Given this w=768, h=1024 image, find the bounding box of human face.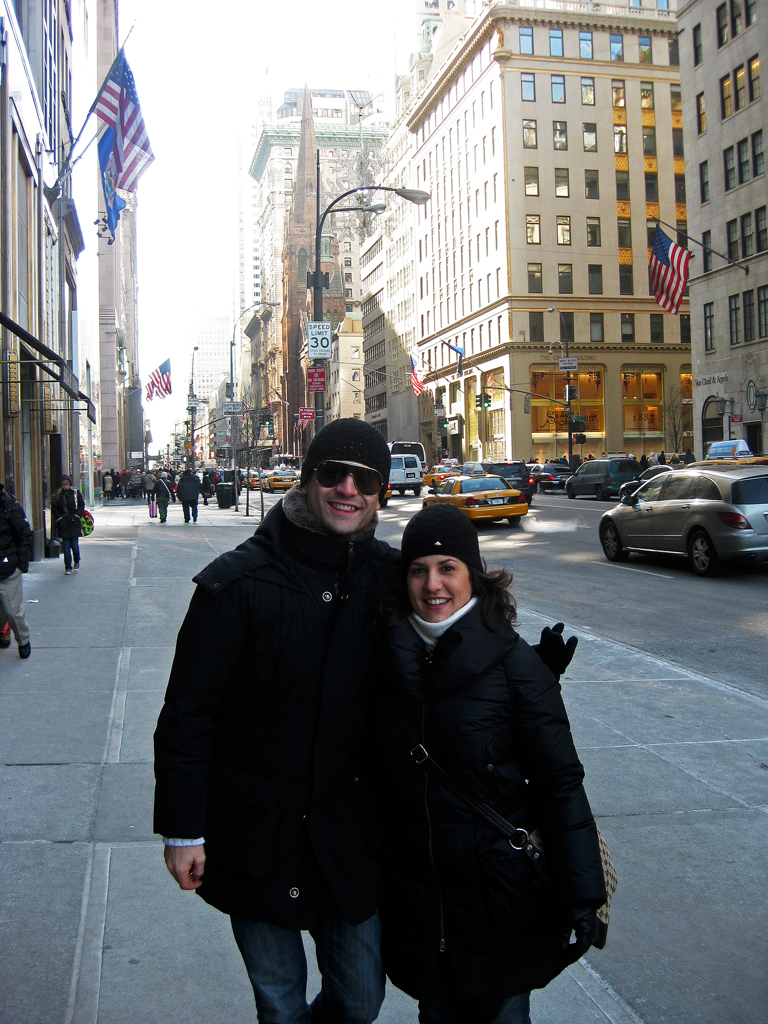
404,554,473,622.
